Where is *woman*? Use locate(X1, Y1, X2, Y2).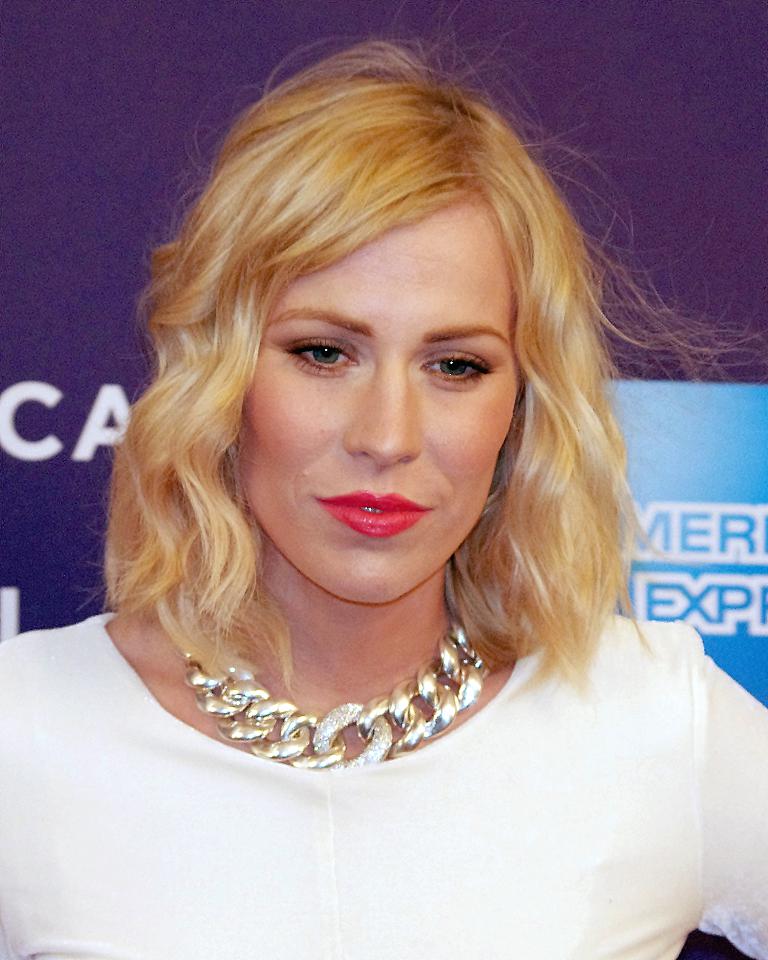
locate(0, 13, 767, 959).
